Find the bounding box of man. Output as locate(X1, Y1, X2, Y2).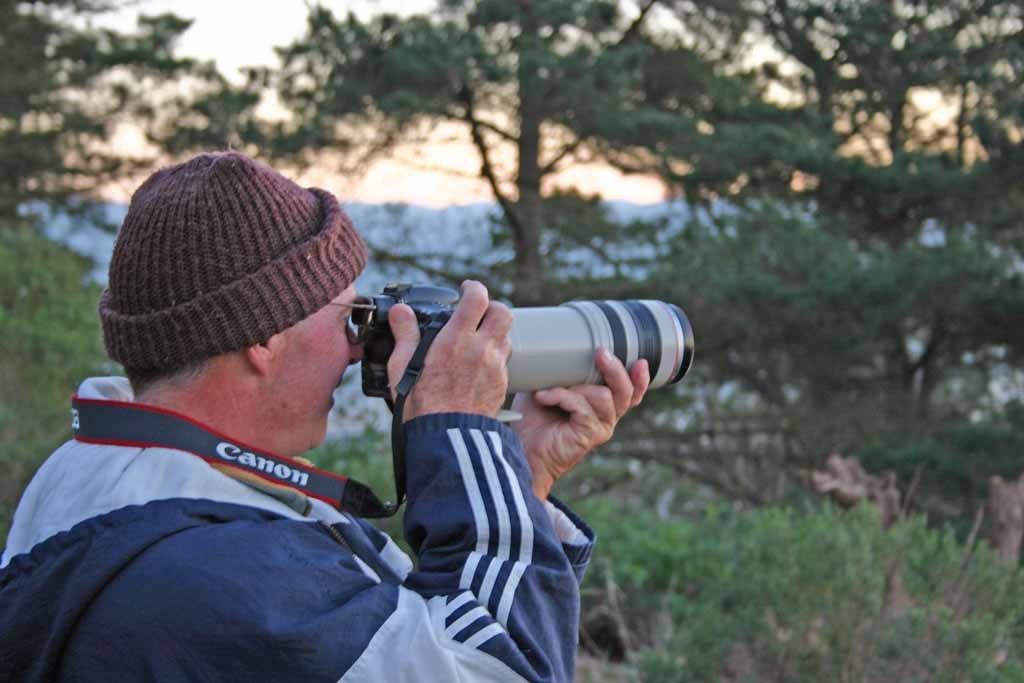
locate(0, 152, 650, 682).
